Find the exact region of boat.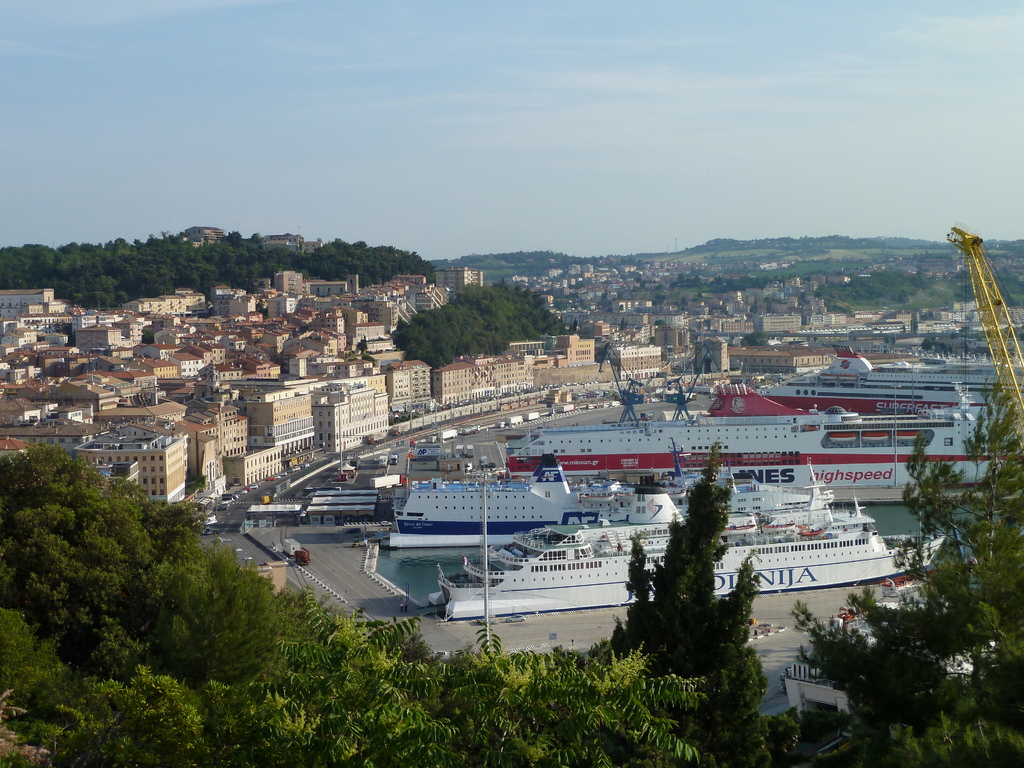
Exact region: {"x1": 346, "y1": 425, "x2": 927, "y2": 630}.
